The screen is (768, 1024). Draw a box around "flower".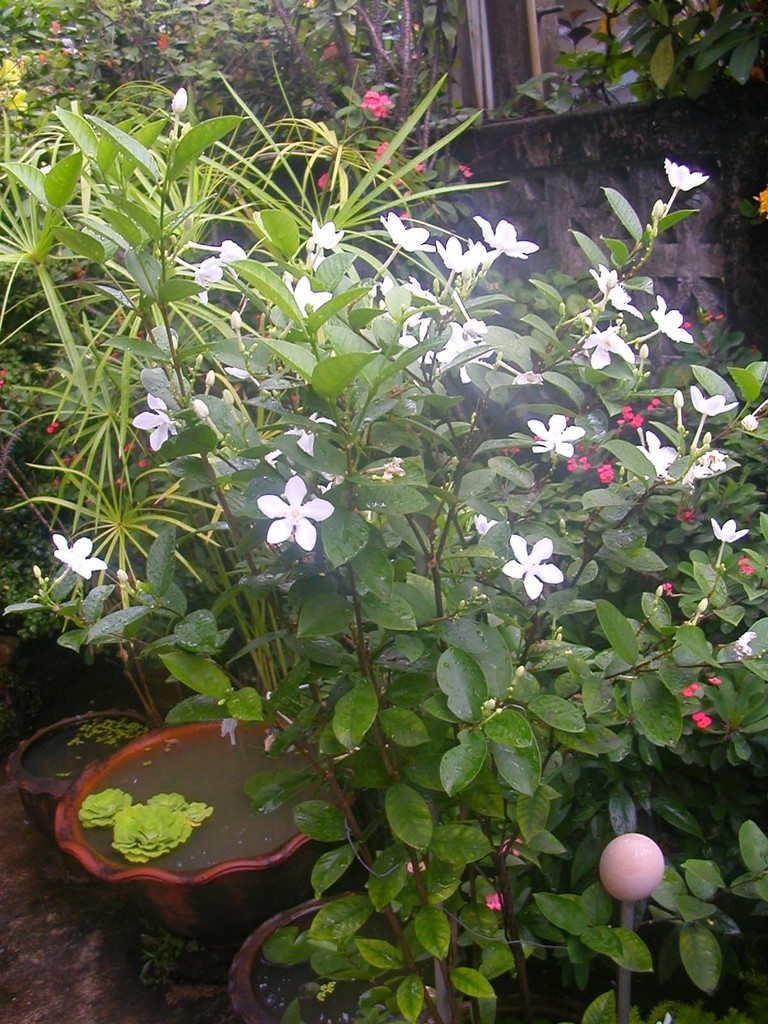
498 534 563 597.
